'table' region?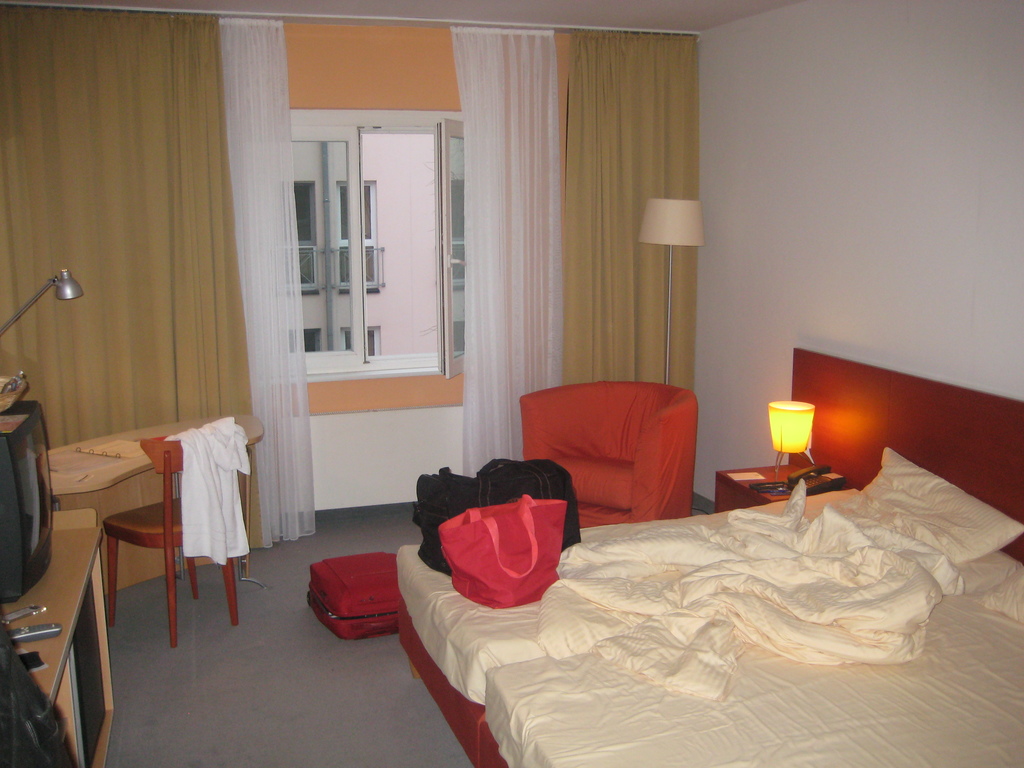
0/508/118/767
